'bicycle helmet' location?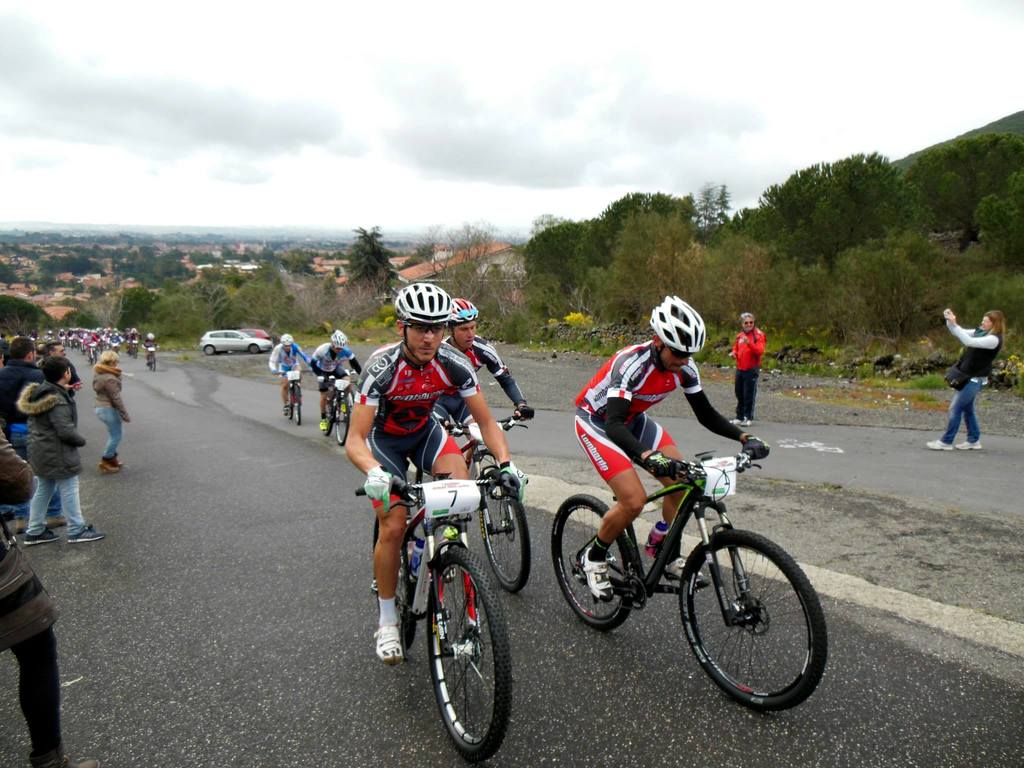
Rect(392, 284, 452, 327)
